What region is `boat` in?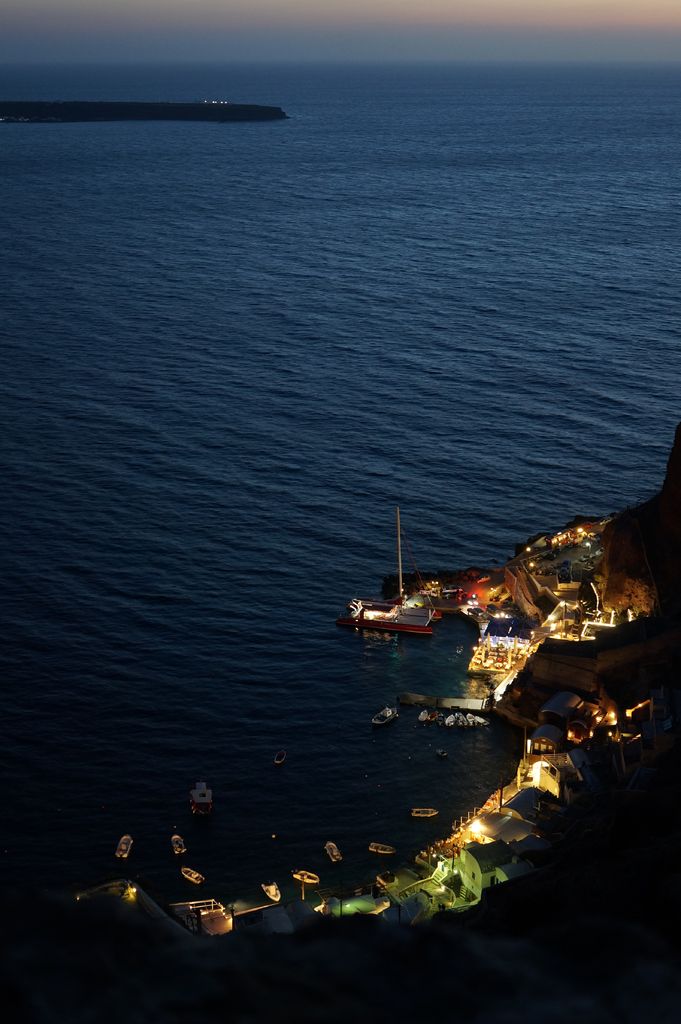
pyautogui.locateOnScreen(105, 829, 138, 865).
